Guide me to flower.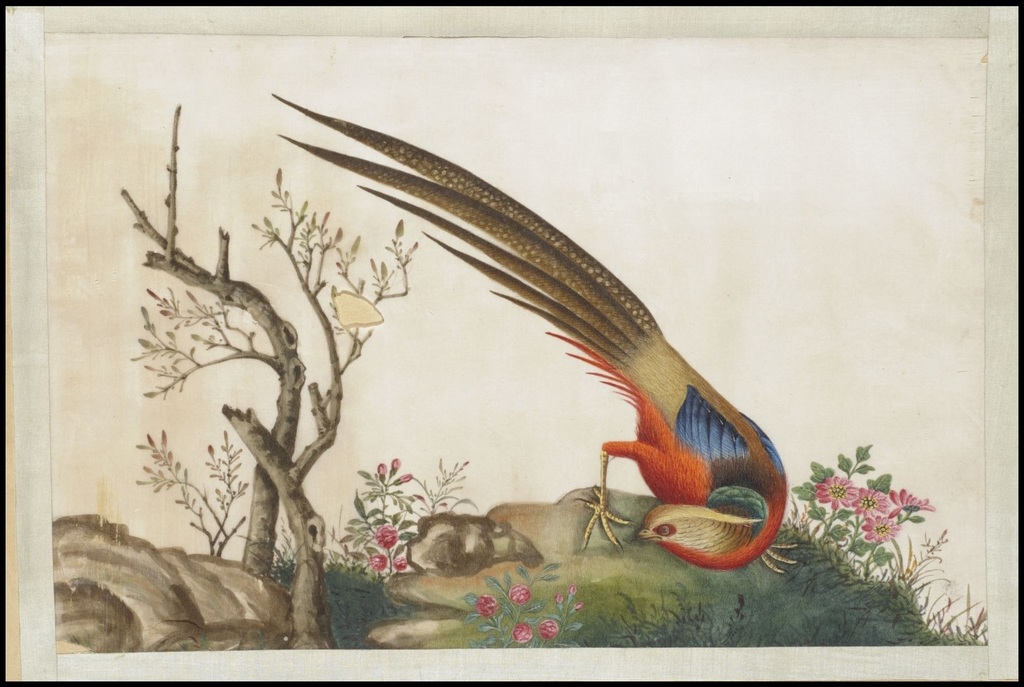
Guidance: box(365, 551, 388, 572).
